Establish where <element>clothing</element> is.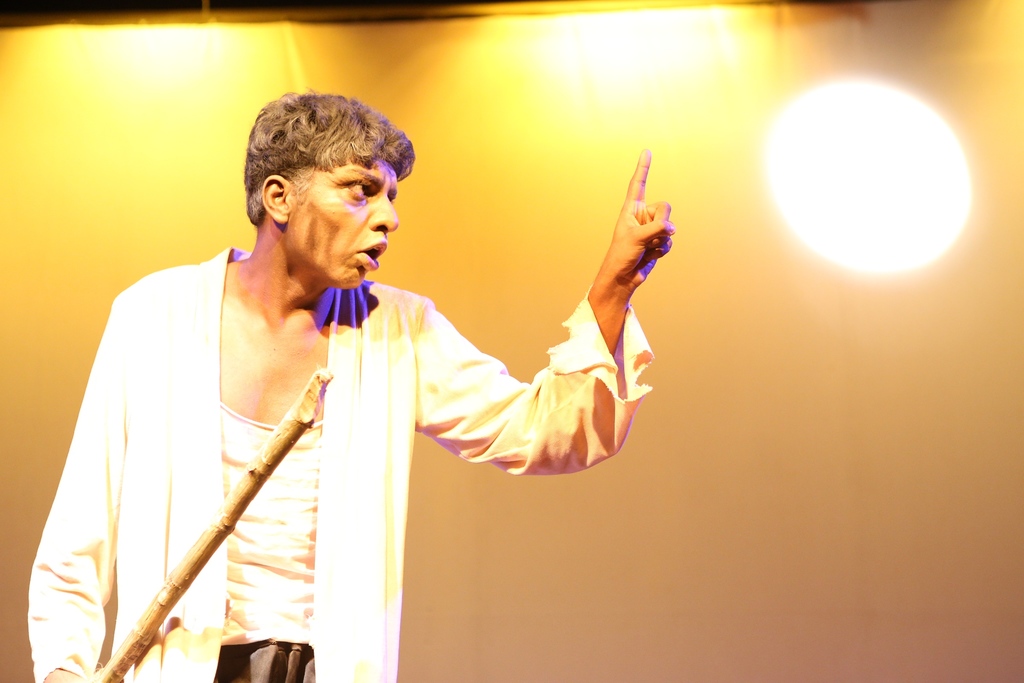
Established at [left=215, top=402, right=335, bottom=649].
